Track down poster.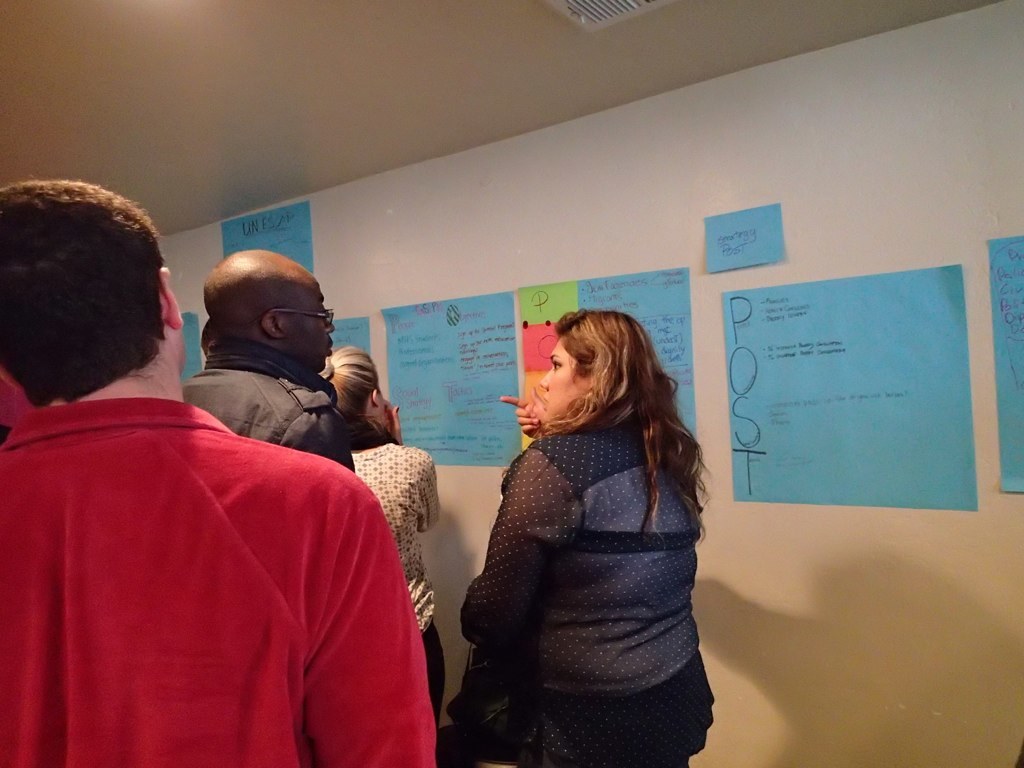
Tracked to region(176, 310, 203, 385).
